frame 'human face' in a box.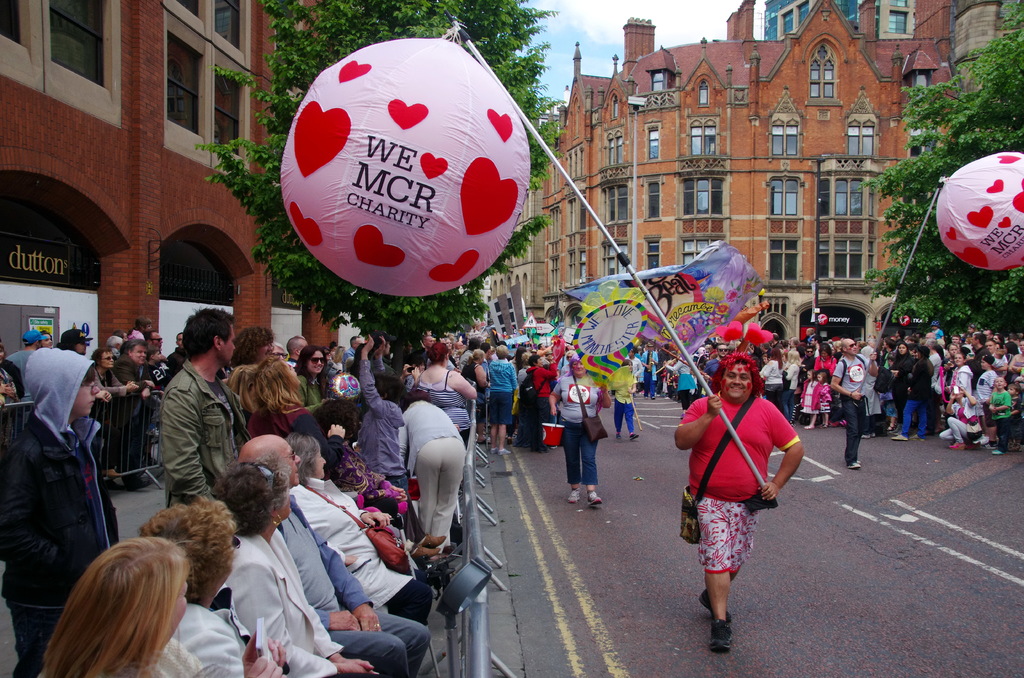
129:345:147:363.
